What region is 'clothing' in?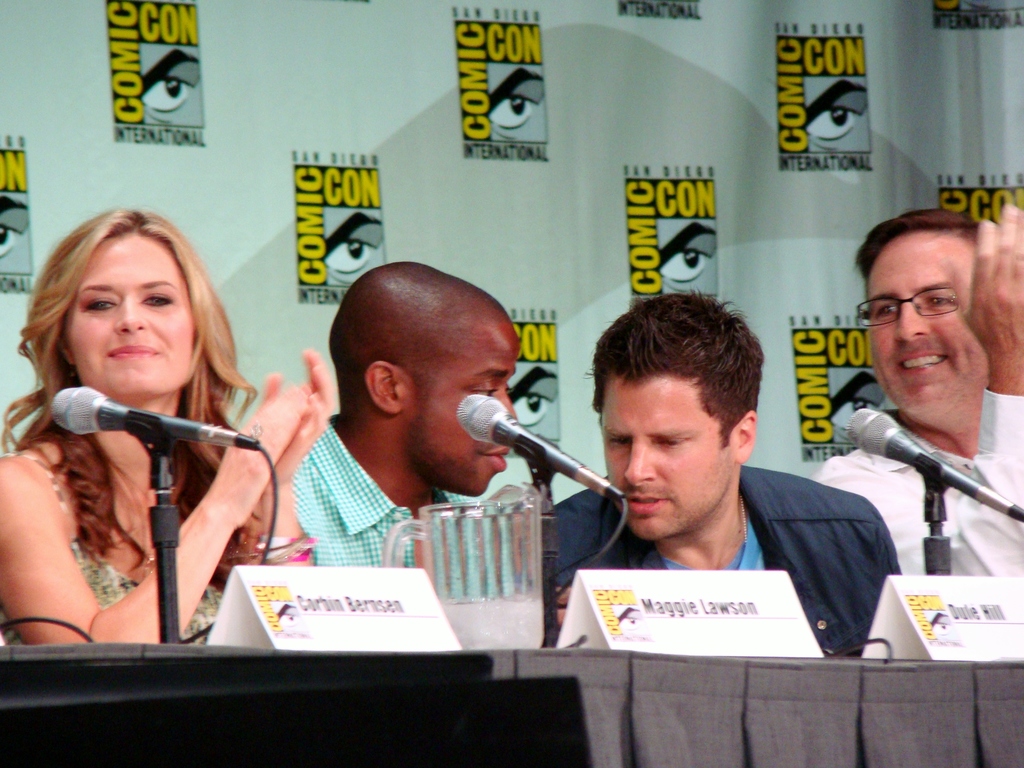
[1, 456, 234, 639].
